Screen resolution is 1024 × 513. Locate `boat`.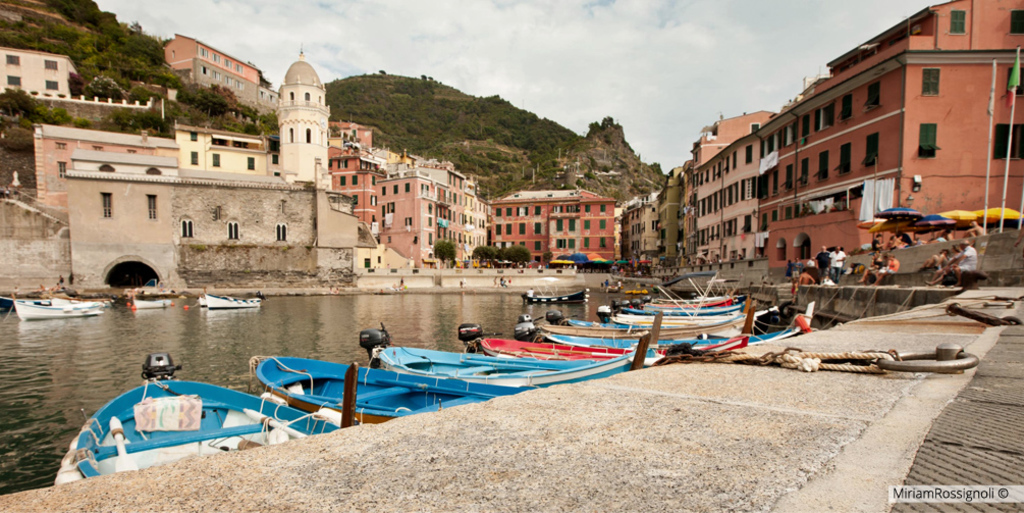
BBox(252, 354, 490, 427).
